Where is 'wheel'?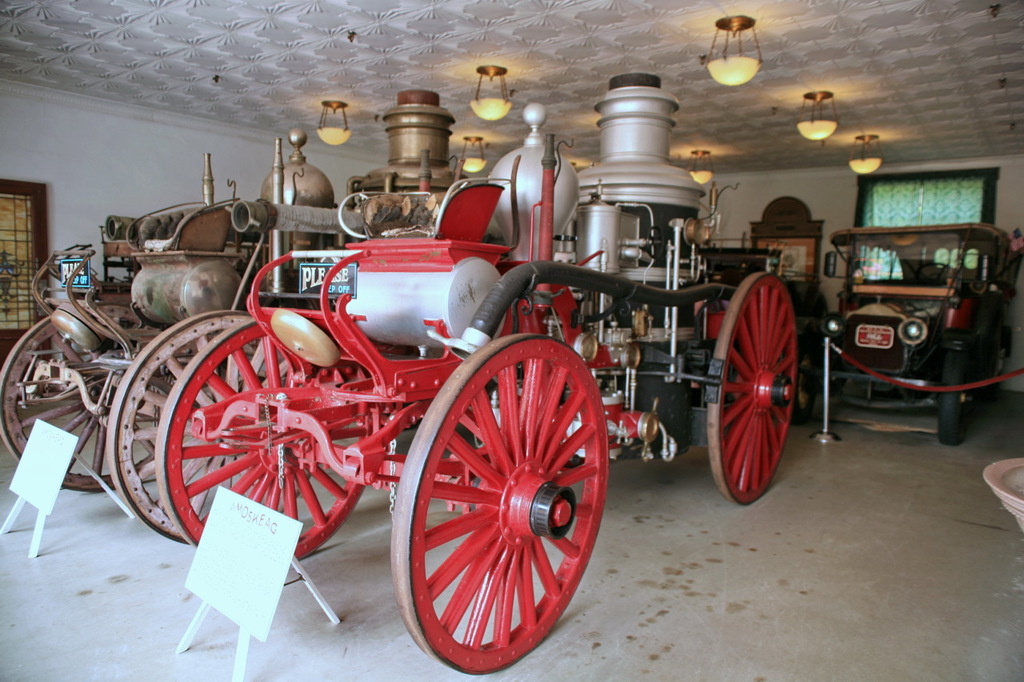
<box>106,310,296,545</box>.
